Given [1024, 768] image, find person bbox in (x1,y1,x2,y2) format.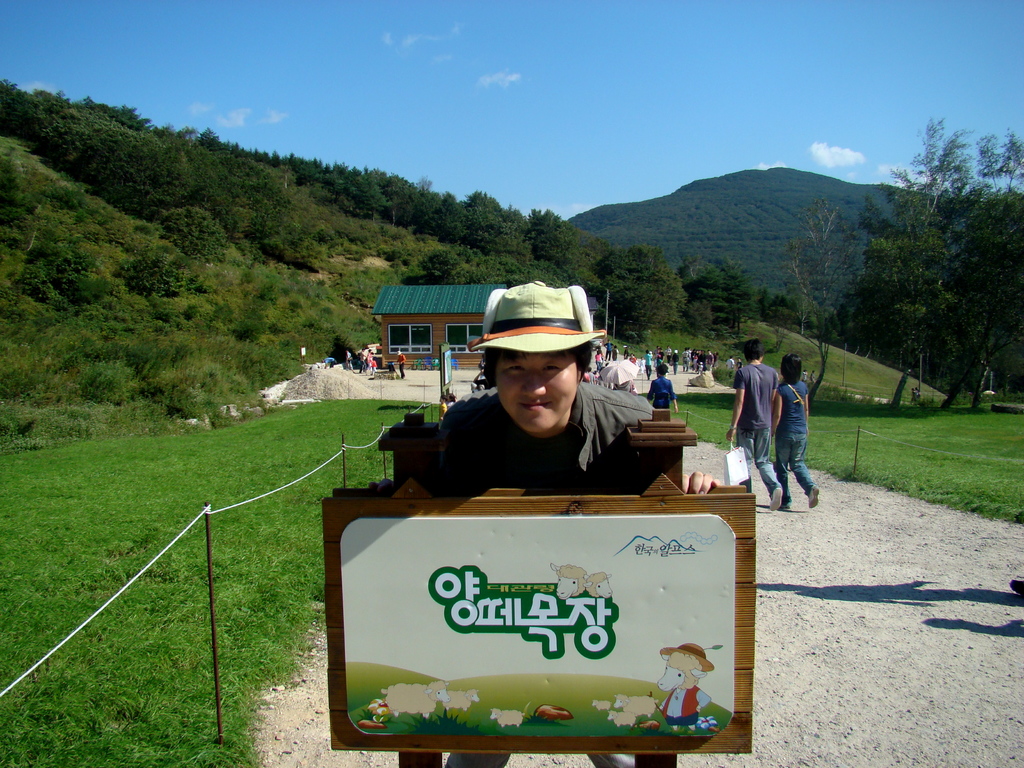
(916,387,919,398).
